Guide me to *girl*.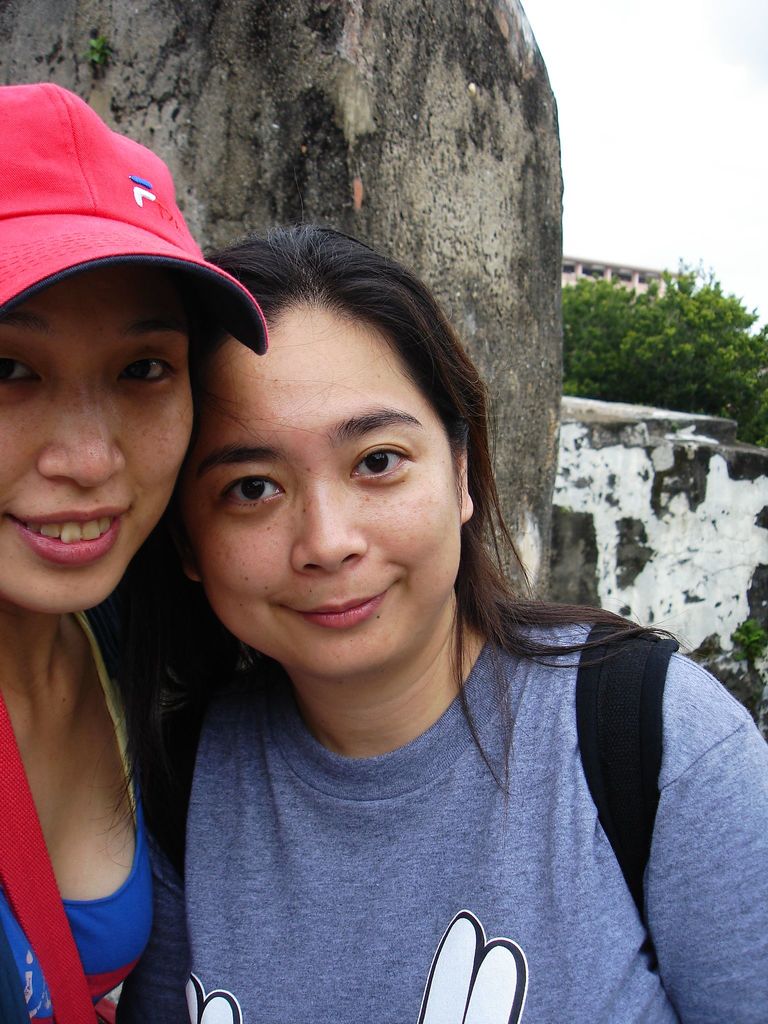
Guidance: [0,76,272,1023].
